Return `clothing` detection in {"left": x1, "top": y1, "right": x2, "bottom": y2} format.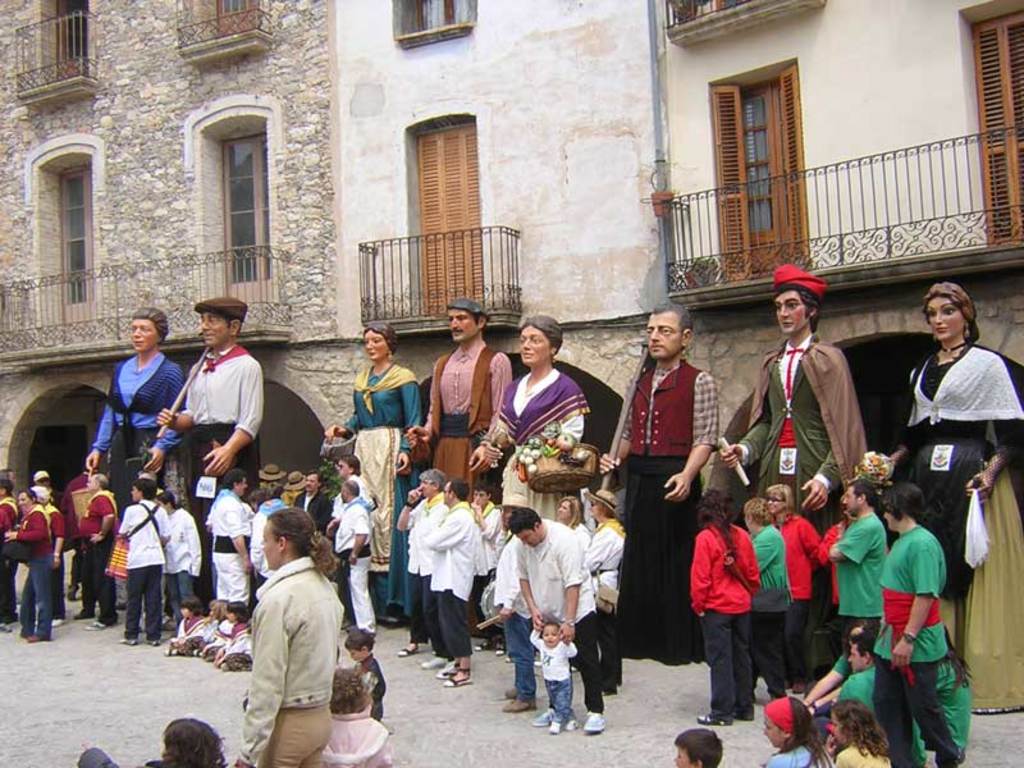
{"left": 215, "top": 621, "right": 252, "bottom": 653}.
